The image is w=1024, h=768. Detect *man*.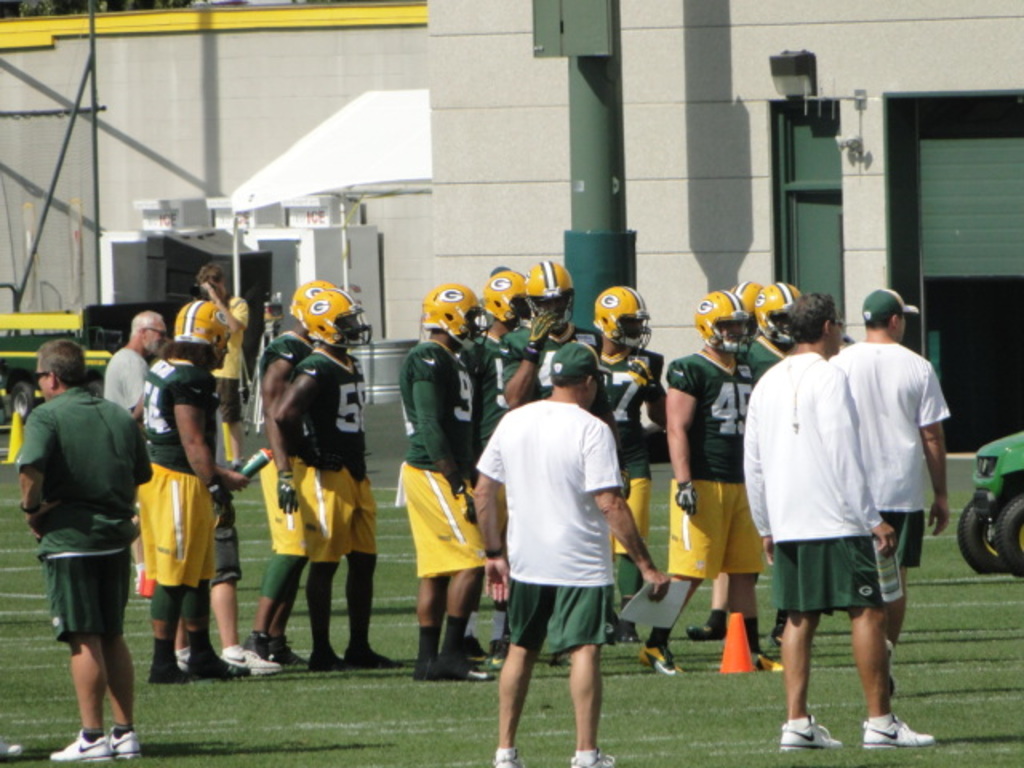
Detection: {"x1": 274, "y1": 288, "x2": 394, "y2": 688}.
